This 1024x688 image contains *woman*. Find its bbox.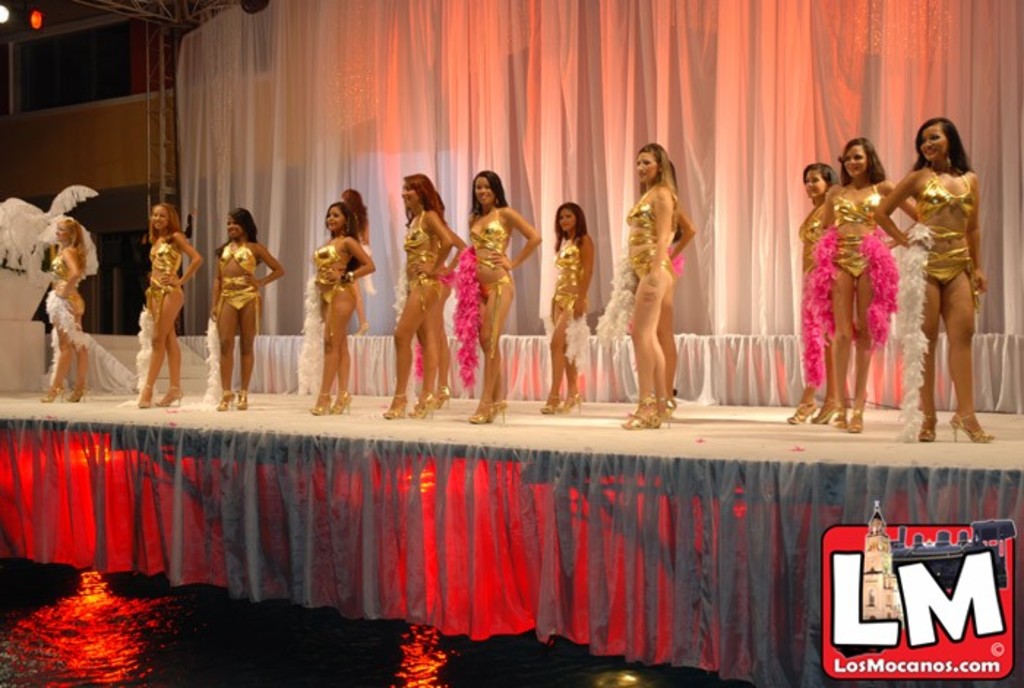
126/199/202/410.
